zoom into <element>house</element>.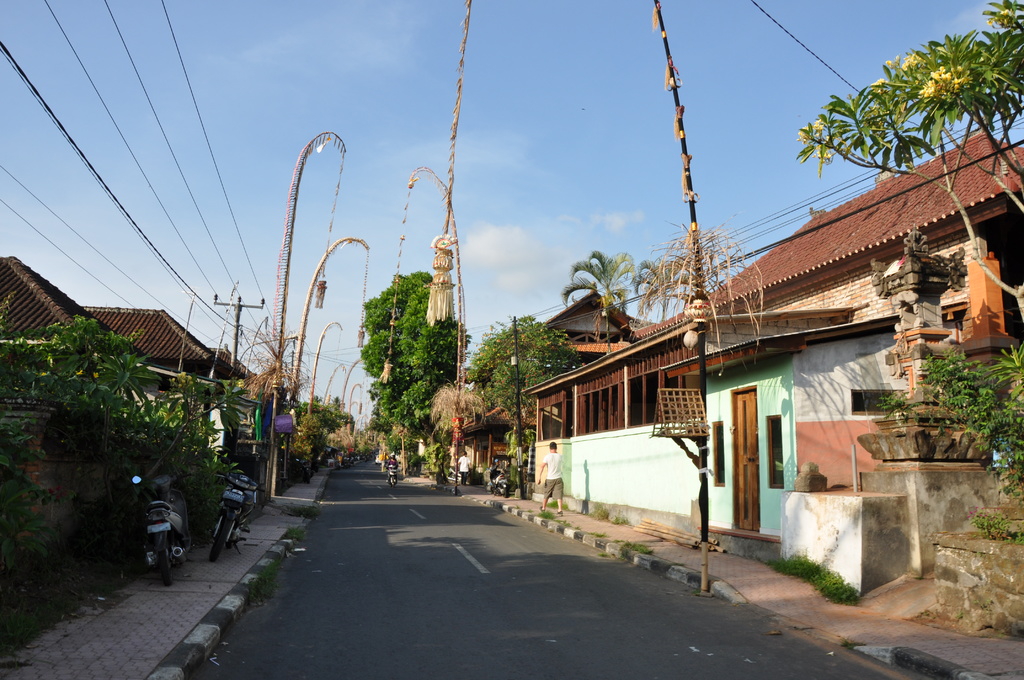
Zoom target: region(703, 131, 1023, 407).
